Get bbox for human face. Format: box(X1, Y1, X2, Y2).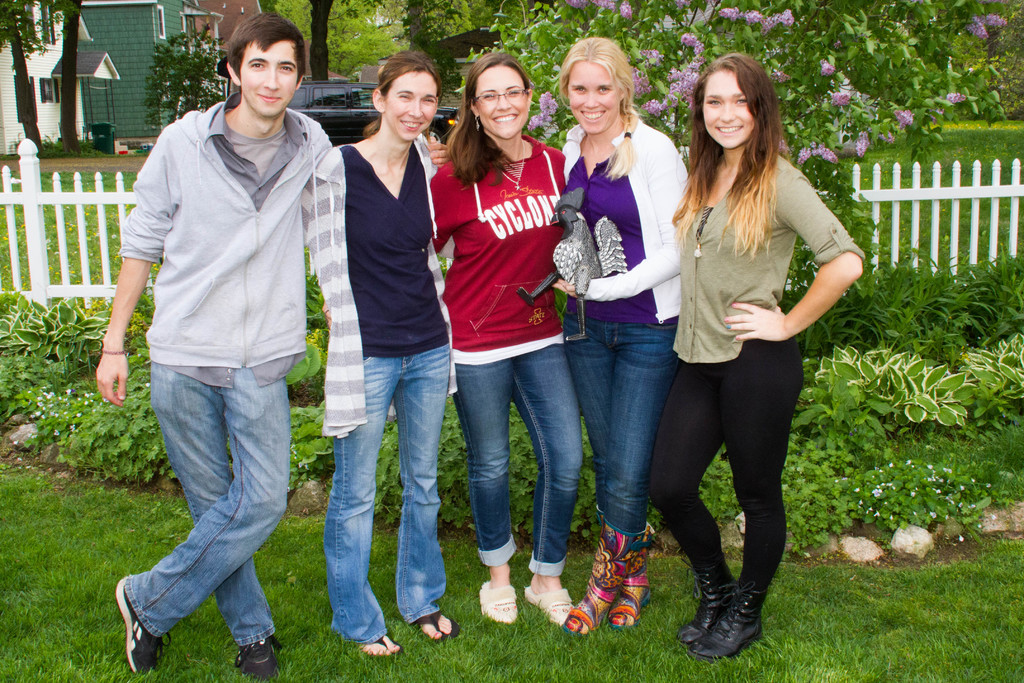
box(567, 62, 622, 129).
